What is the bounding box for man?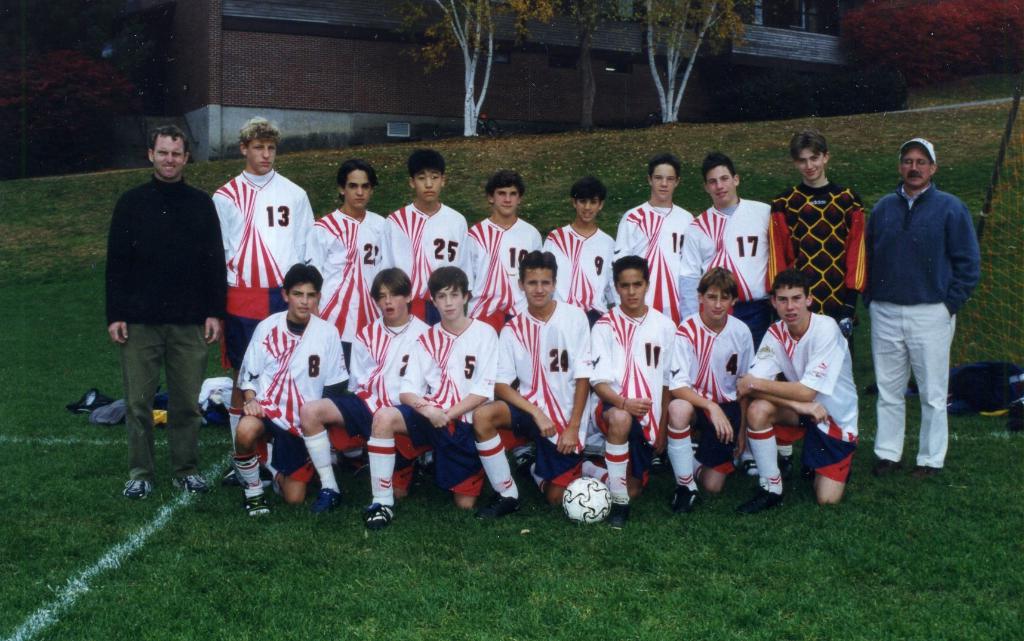
box=[299, 259, 440, 513].
